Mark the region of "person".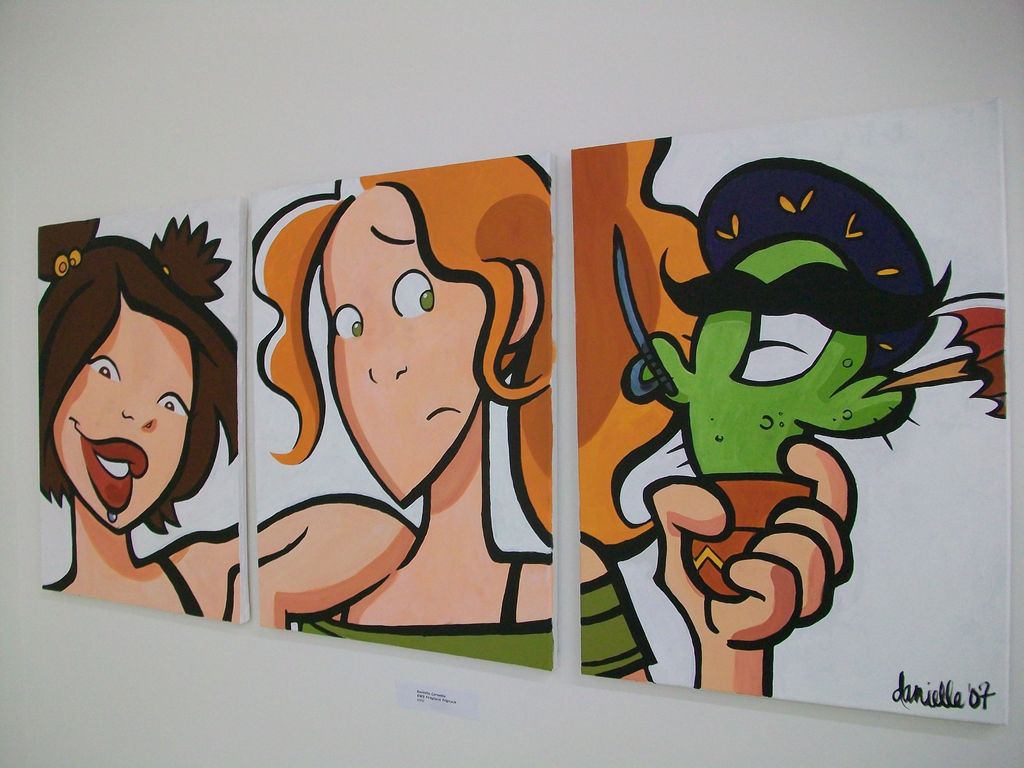
Region: (19, 221, 247, 623).
